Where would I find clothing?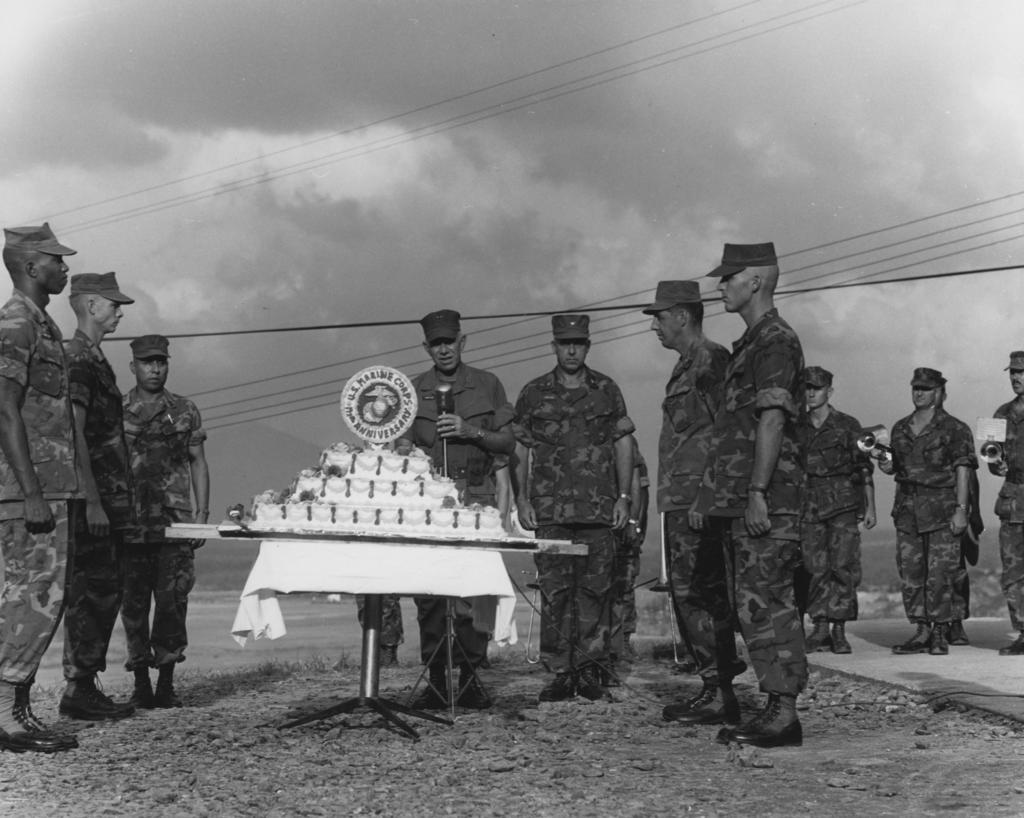
At 358/594/403/650.
